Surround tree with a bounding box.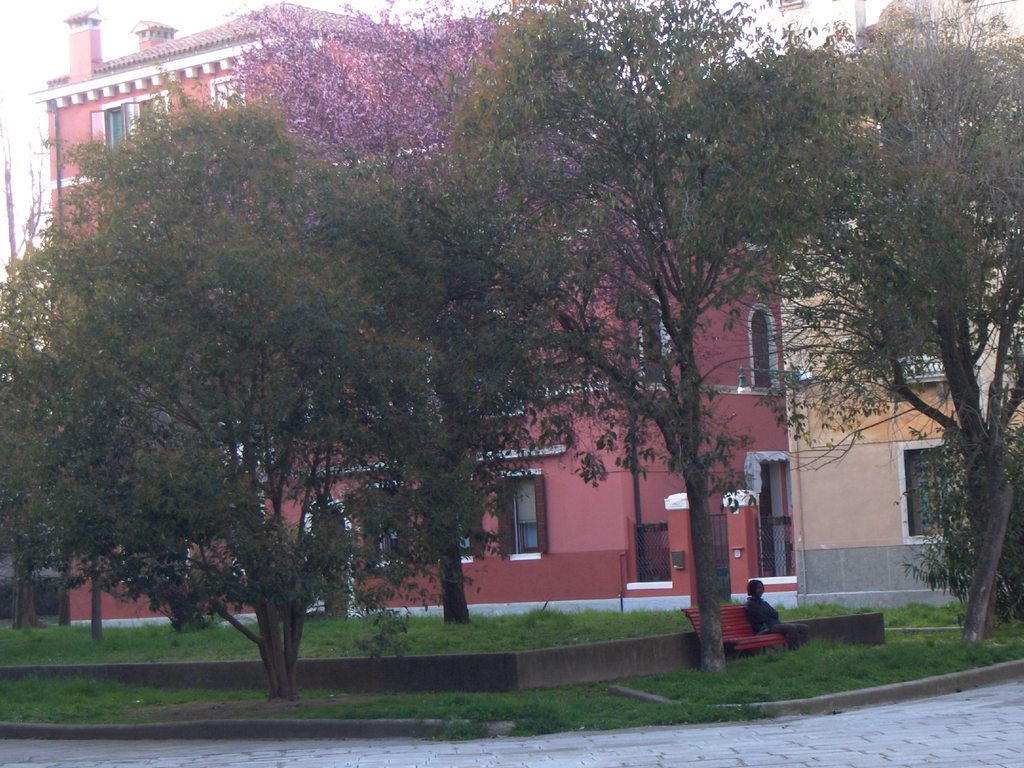
<bbox>205, 0, 683, 617</bbox>.
